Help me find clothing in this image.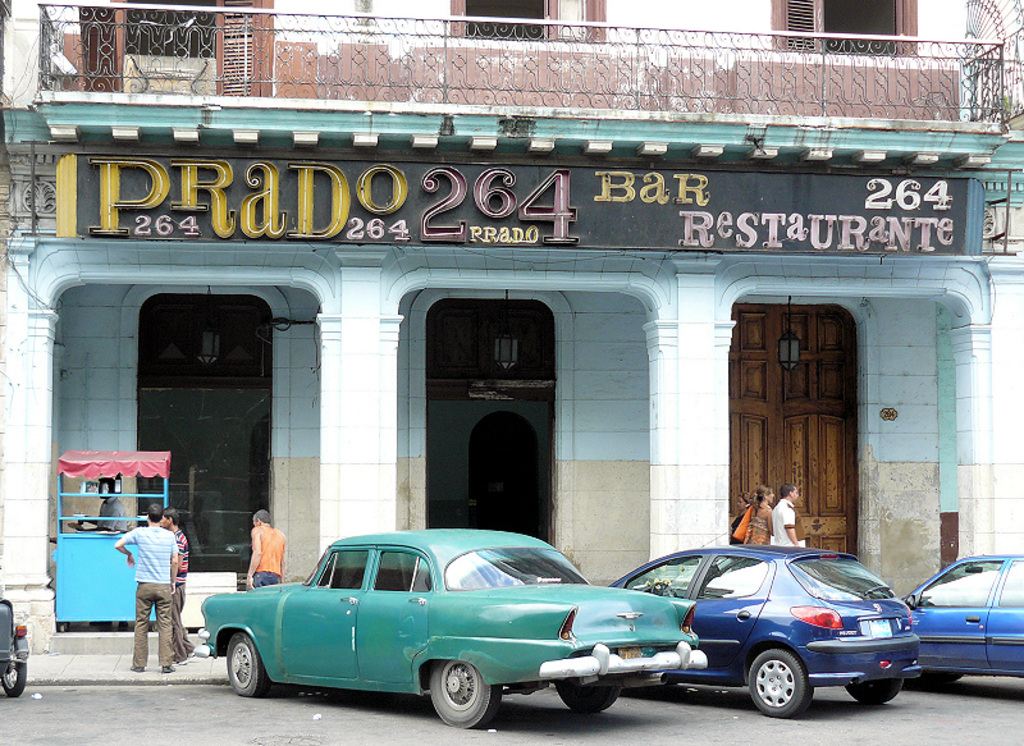
Found it: (x1=744, y1=518, x2=769, y2=544).
